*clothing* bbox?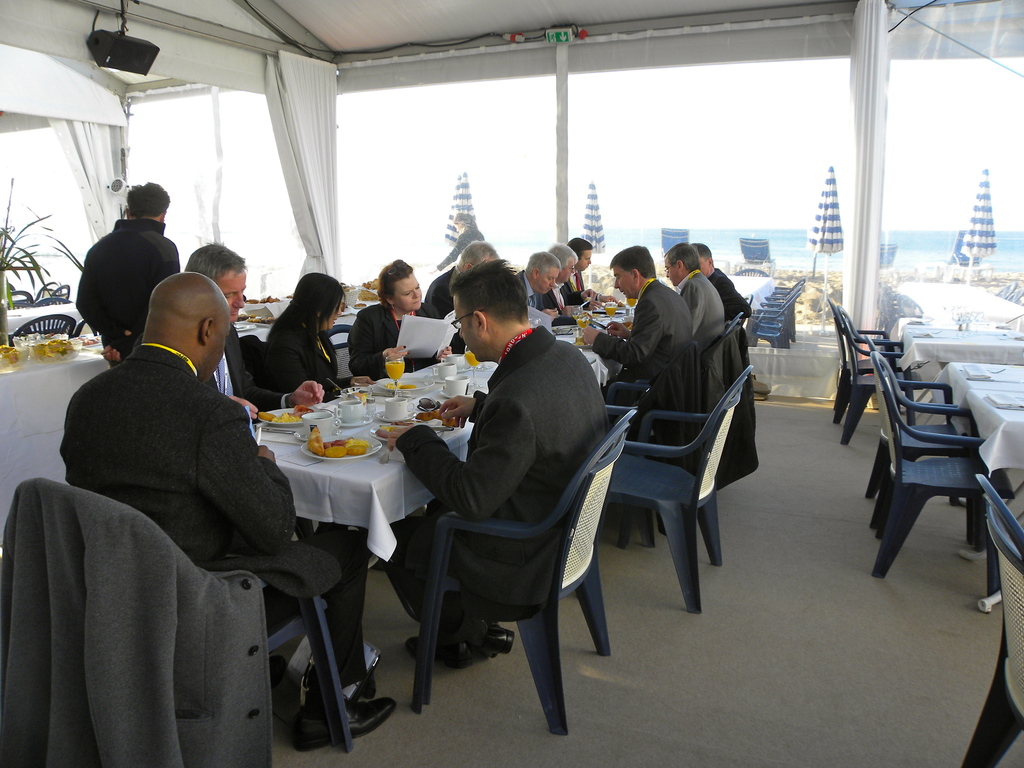
(594, 273, 692, 450)
